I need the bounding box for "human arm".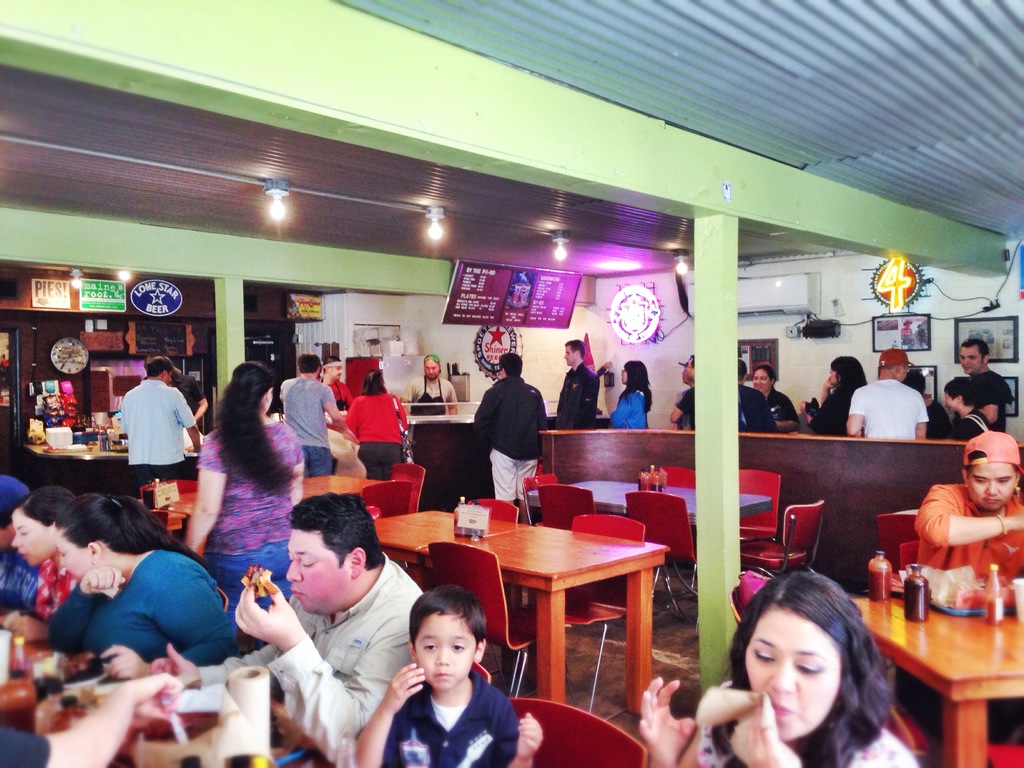
Here it is: (351, 659, 429, 767).
